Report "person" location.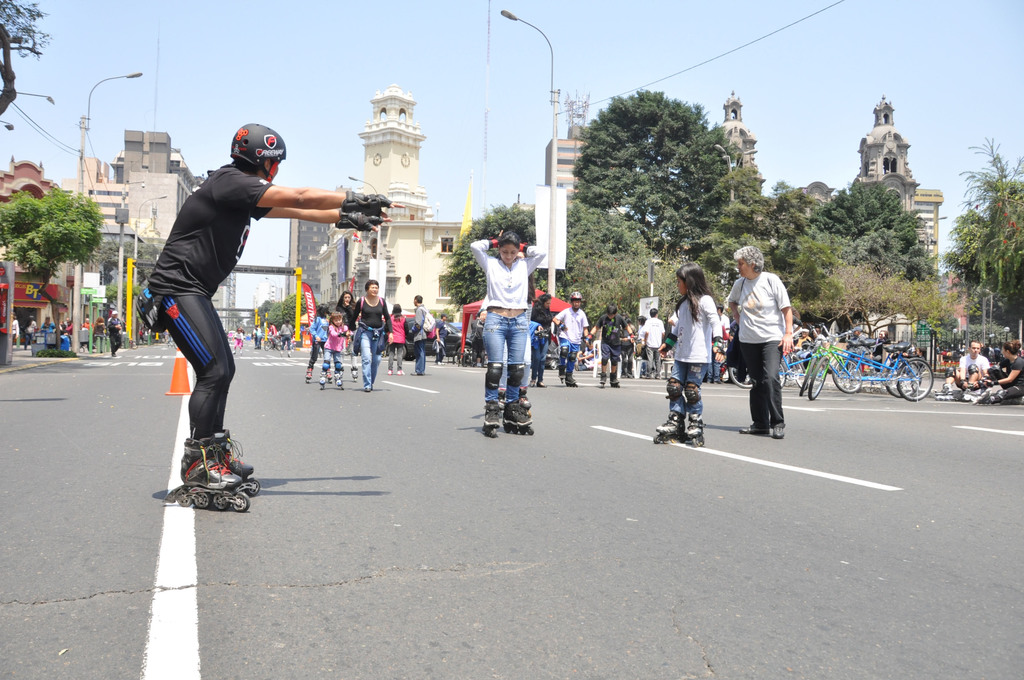
Report: <box>319,309,356,389</box>.
